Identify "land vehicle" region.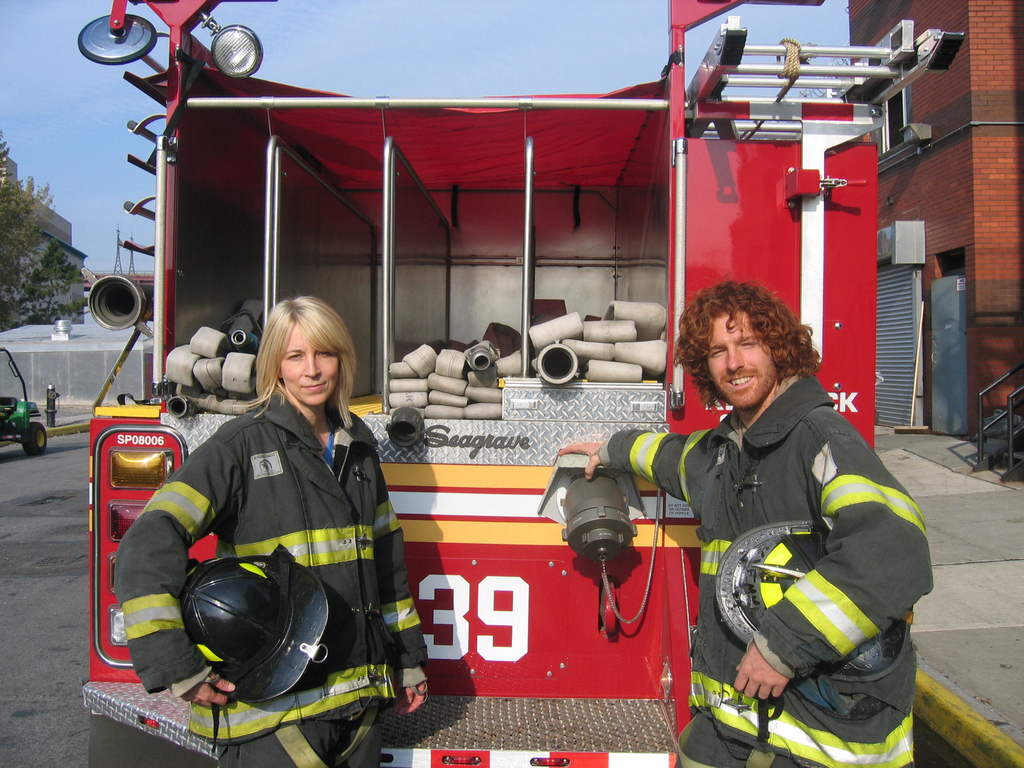
Region: [0, 346, 50, 455].
